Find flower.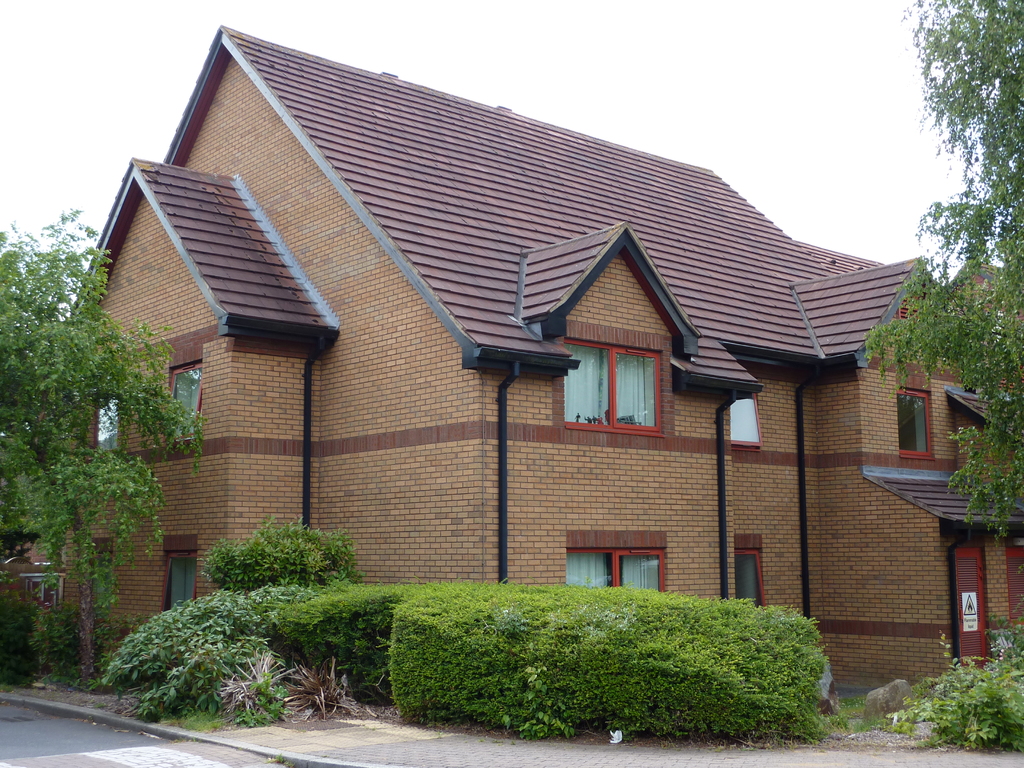
l=607, t=730, r=628, b=744.
